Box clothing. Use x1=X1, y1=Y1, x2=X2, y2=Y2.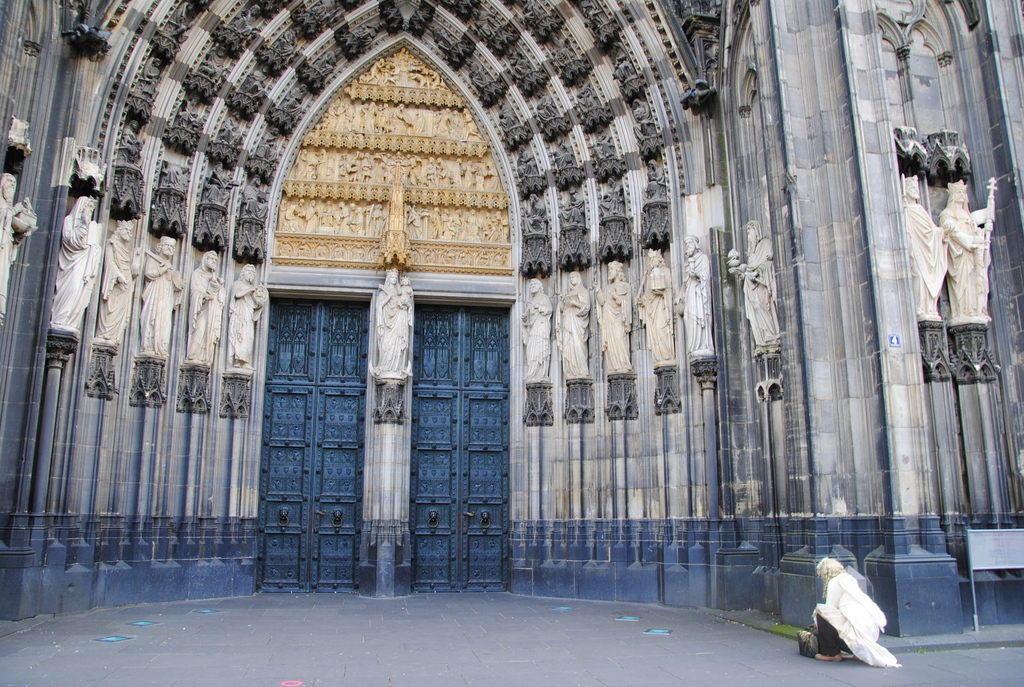
x1=637, y1=263, x2=673, y2=363.
